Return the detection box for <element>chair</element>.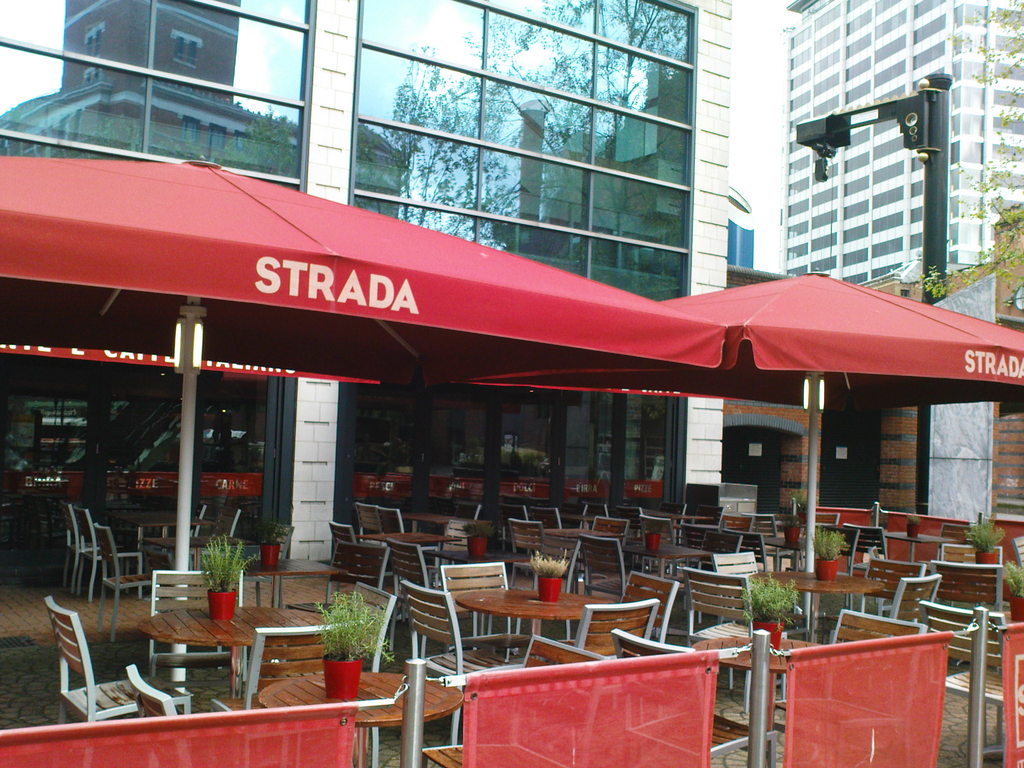
box(653, 501, 689, 516).
